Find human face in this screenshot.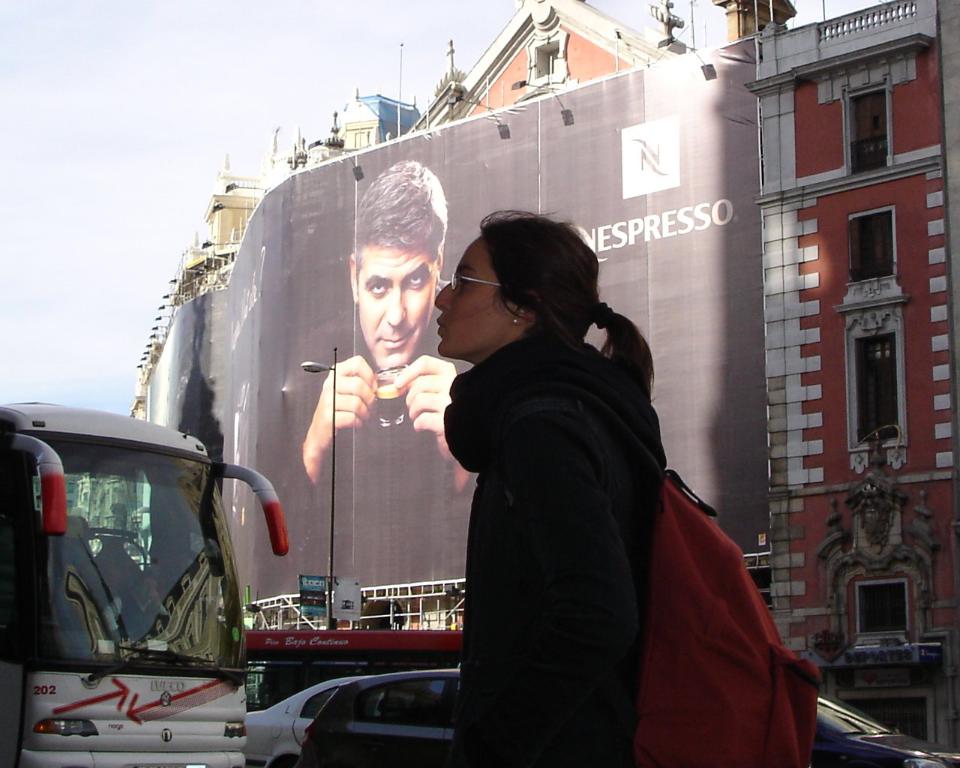
The bounding box for human face is bbox=[358, 247, 437, 368].
